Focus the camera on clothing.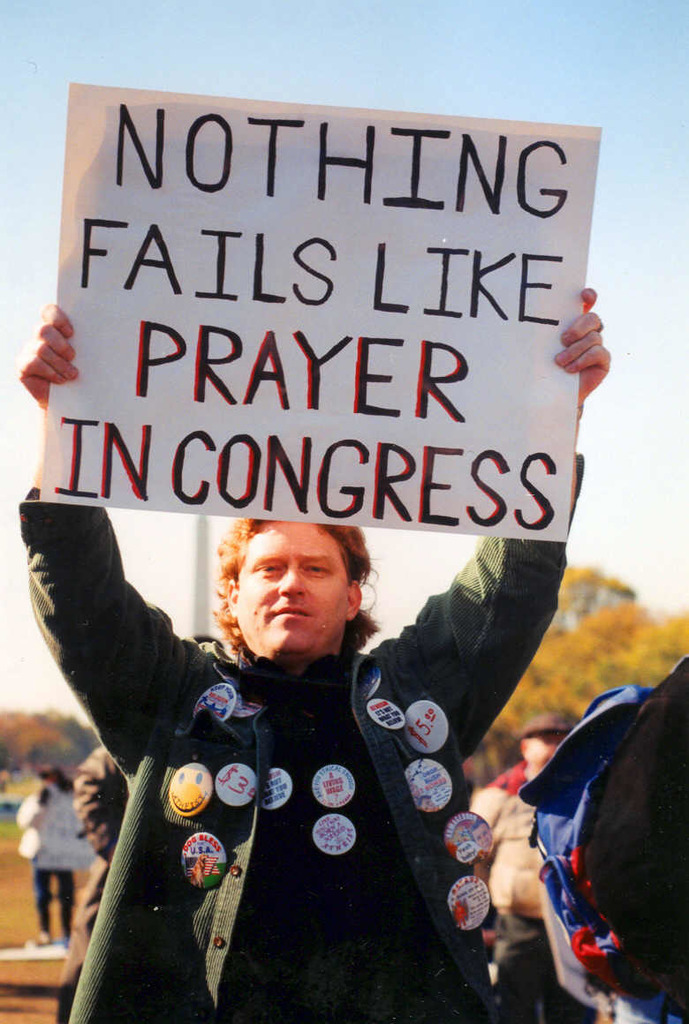
Focus region: [left=36, top=569, right=492, bottom=1010].
